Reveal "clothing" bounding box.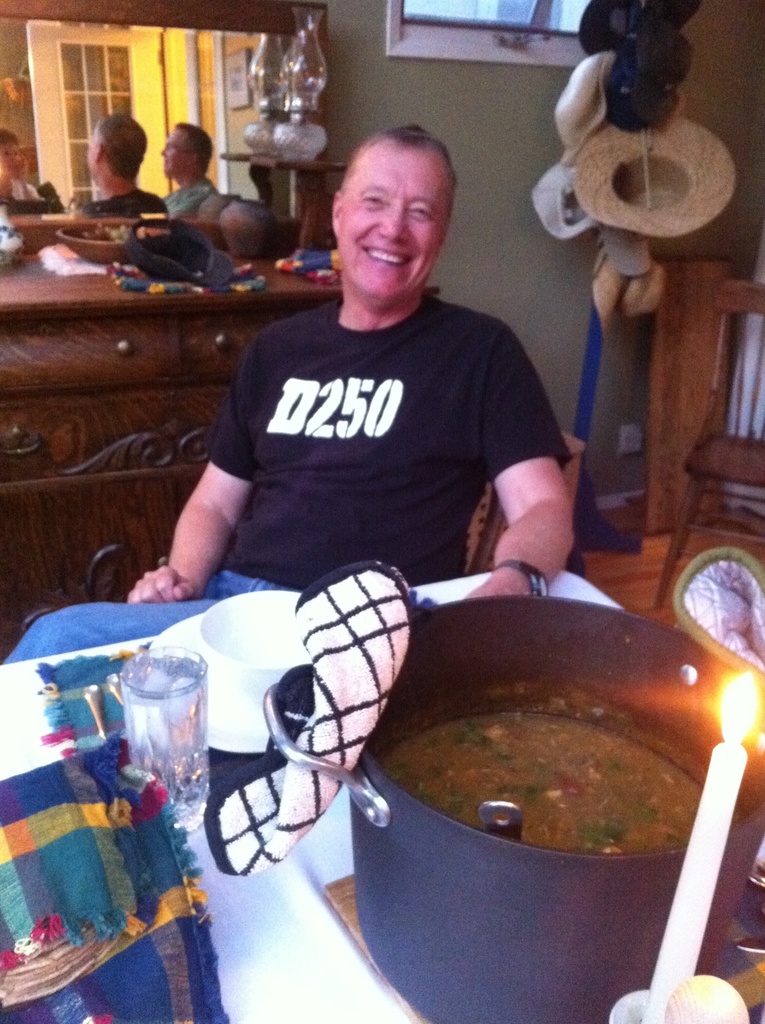
Revealed: [left=90, top=185, right=168, bottom=216].
